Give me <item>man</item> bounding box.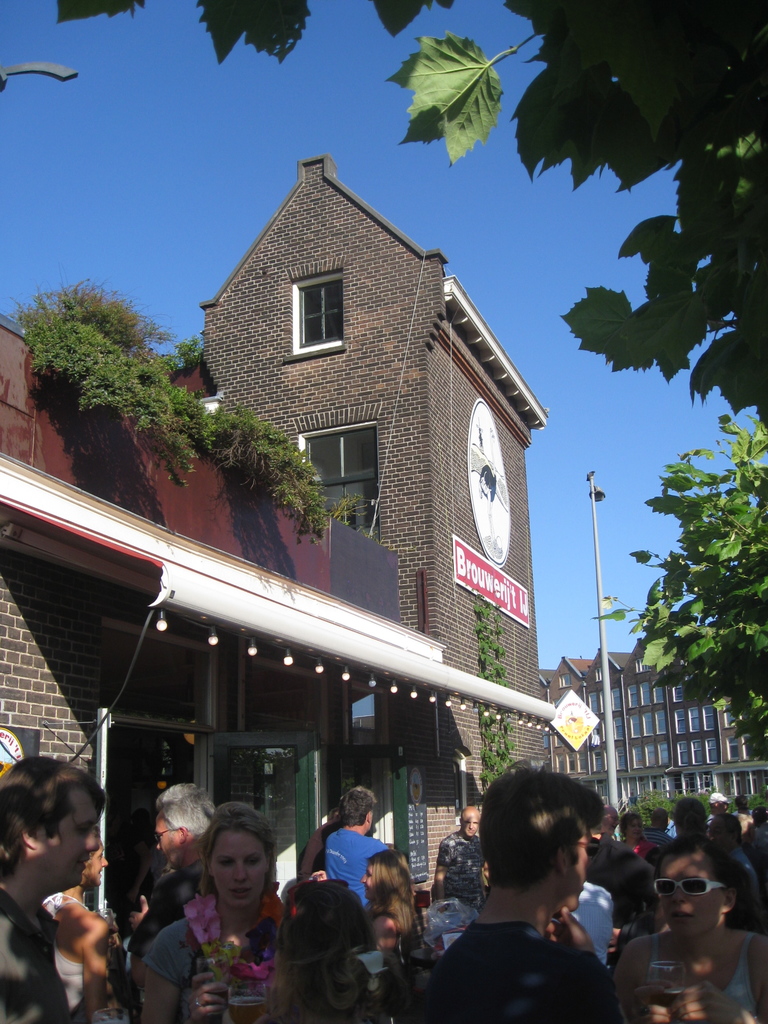
x1=577 y1=798 x2=656 y2=979.
